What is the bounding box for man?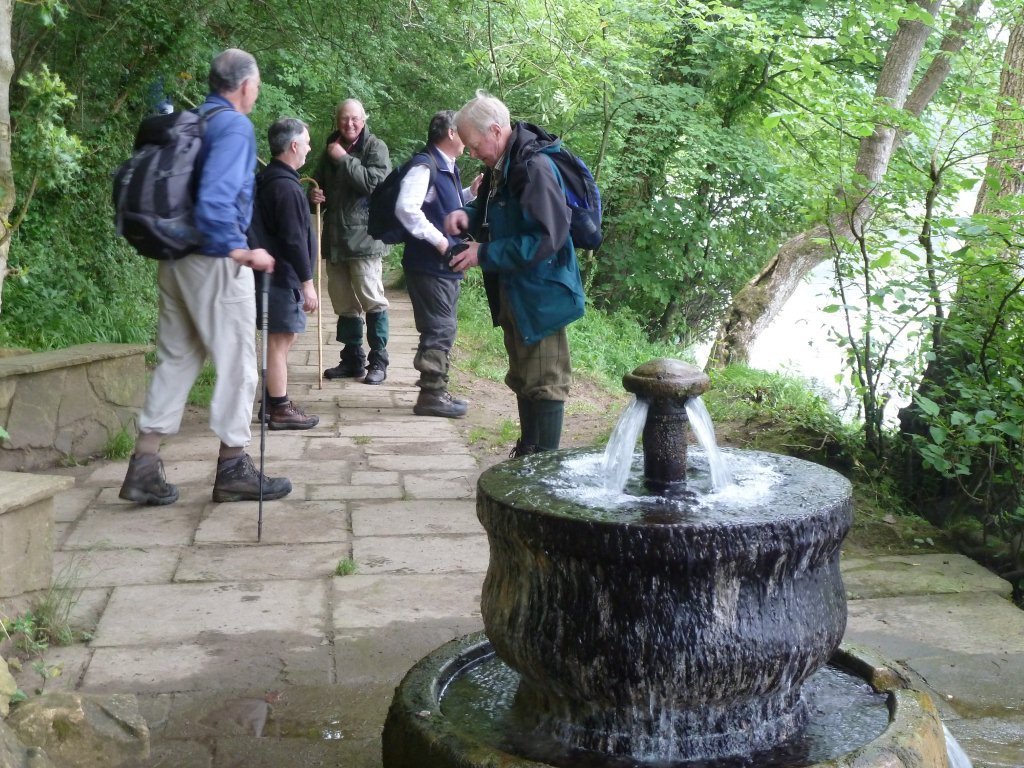
[371,108,484,416].
